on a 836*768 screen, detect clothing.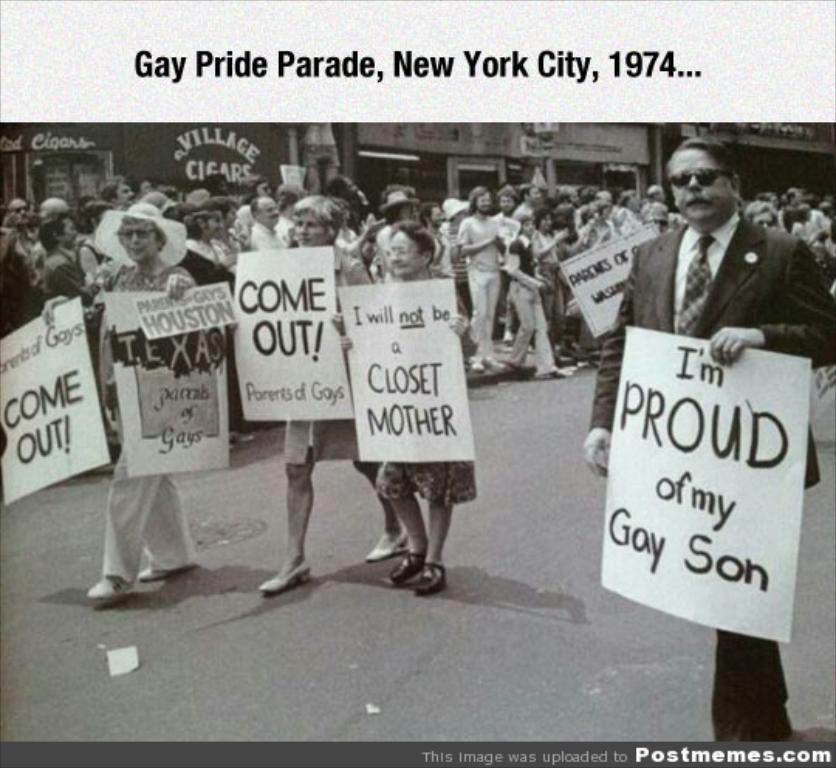
locate(613, 209, 646, 238).
